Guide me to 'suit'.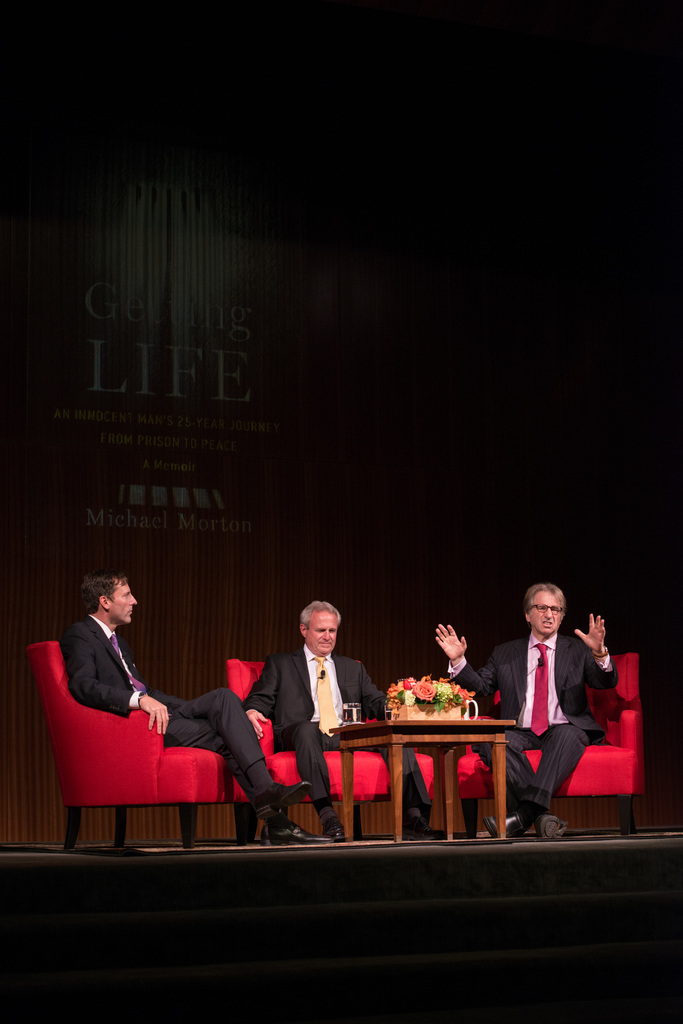
Guidance: 61:610:284:808.
